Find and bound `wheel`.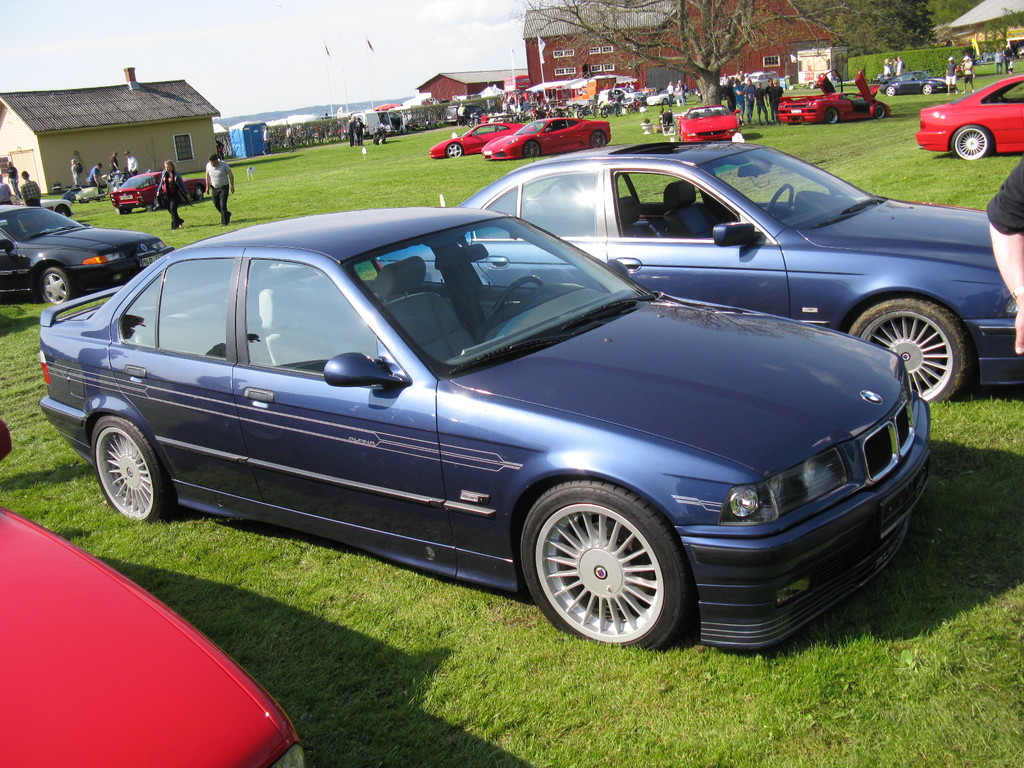
Bound: BBox(154, 194, 156, 209).
